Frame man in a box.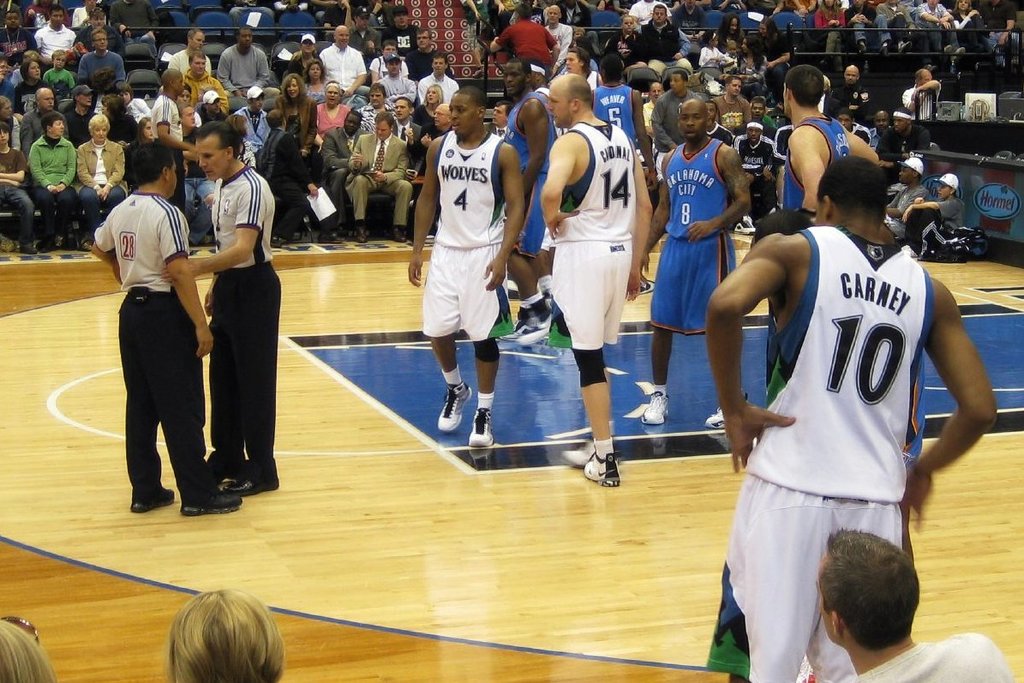
crop(783, 63, 880, 213).
